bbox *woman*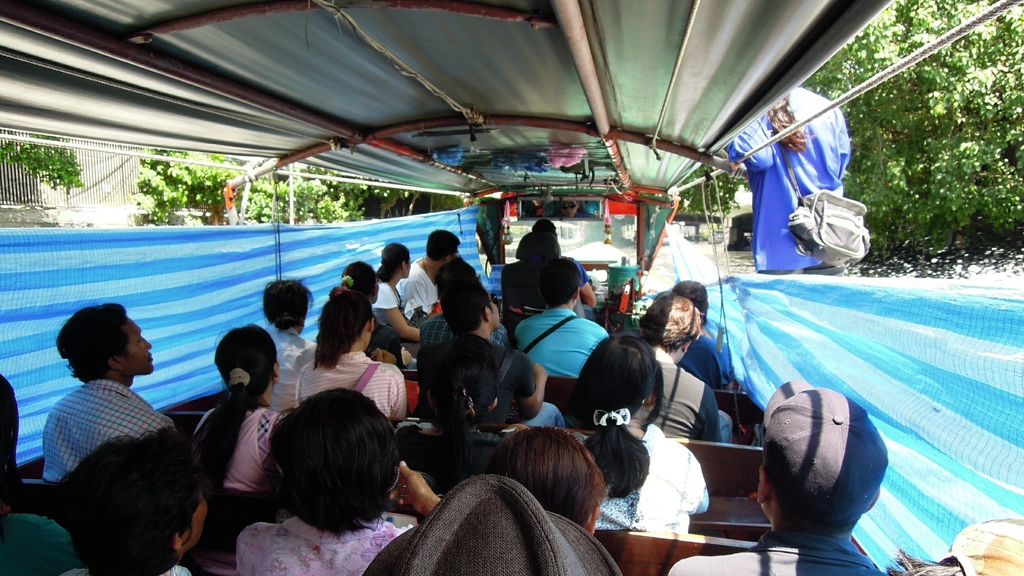
locate(485, 424, 610, 530)
